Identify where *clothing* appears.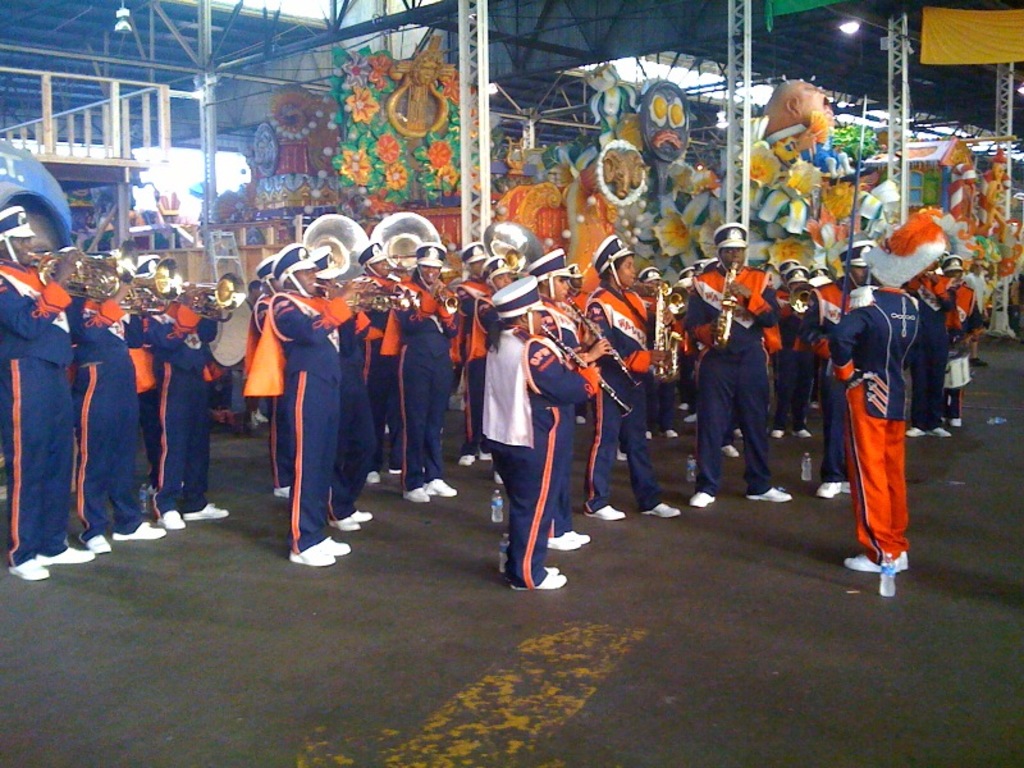
Appears at [x1=905, y1=289, x2=947, y2=433].
